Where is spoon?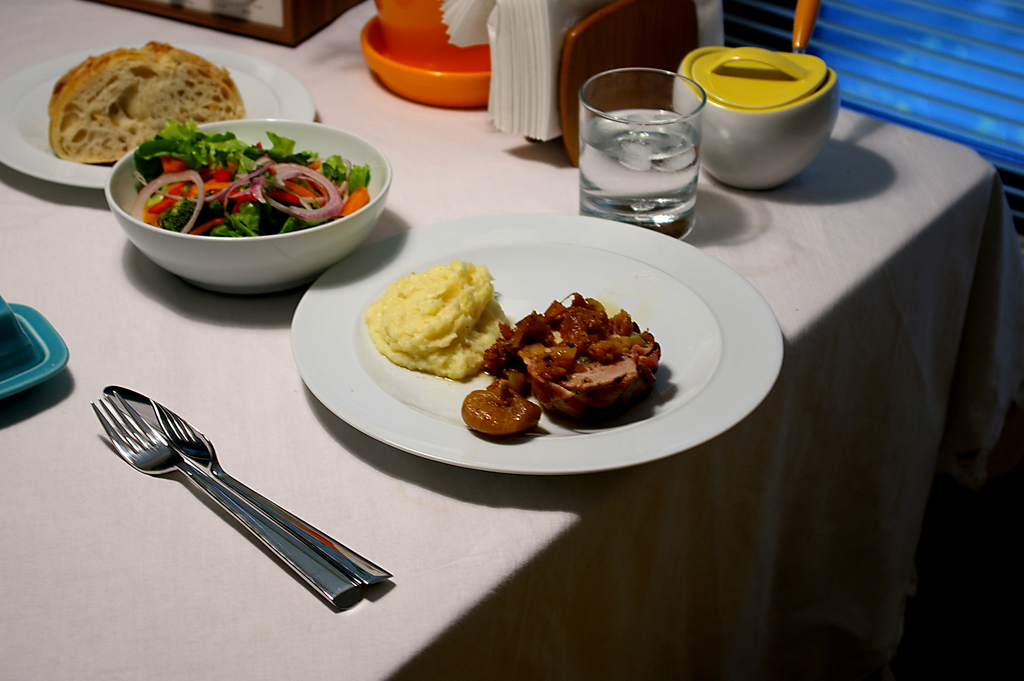
x1=99 y1=384 x2=392 y2=590.
